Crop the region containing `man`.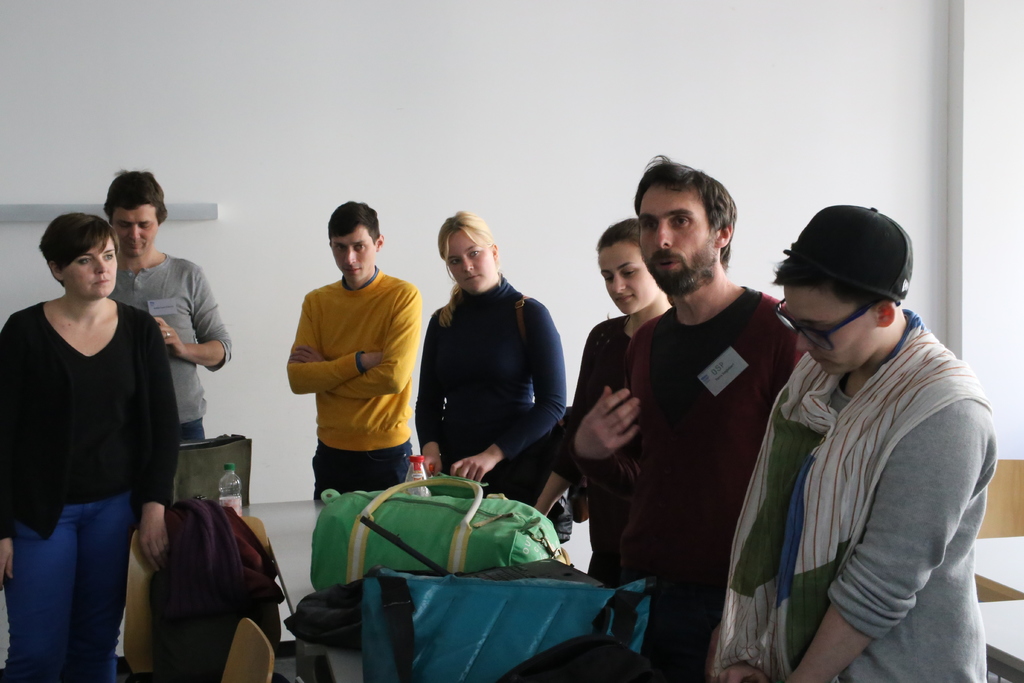
Crop region: 270, 210, 436, 534.
